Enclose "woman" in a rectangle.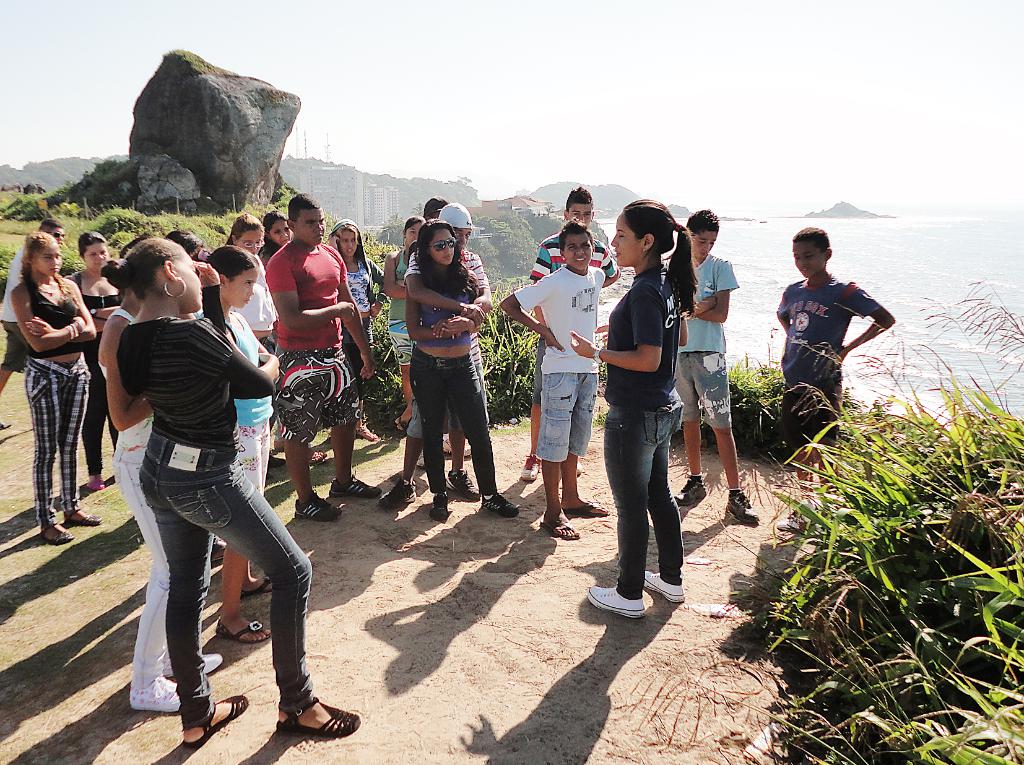
left=385, top=216, right=434, bottom=437.
